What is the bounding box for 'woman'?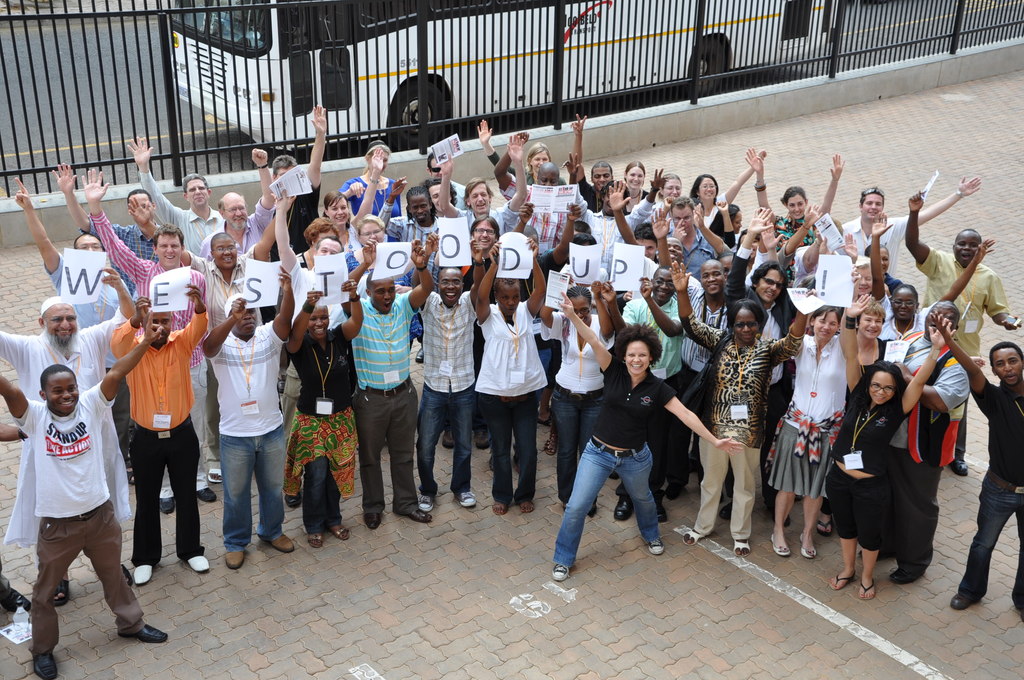
select_region(824, 295, 957, 601).
